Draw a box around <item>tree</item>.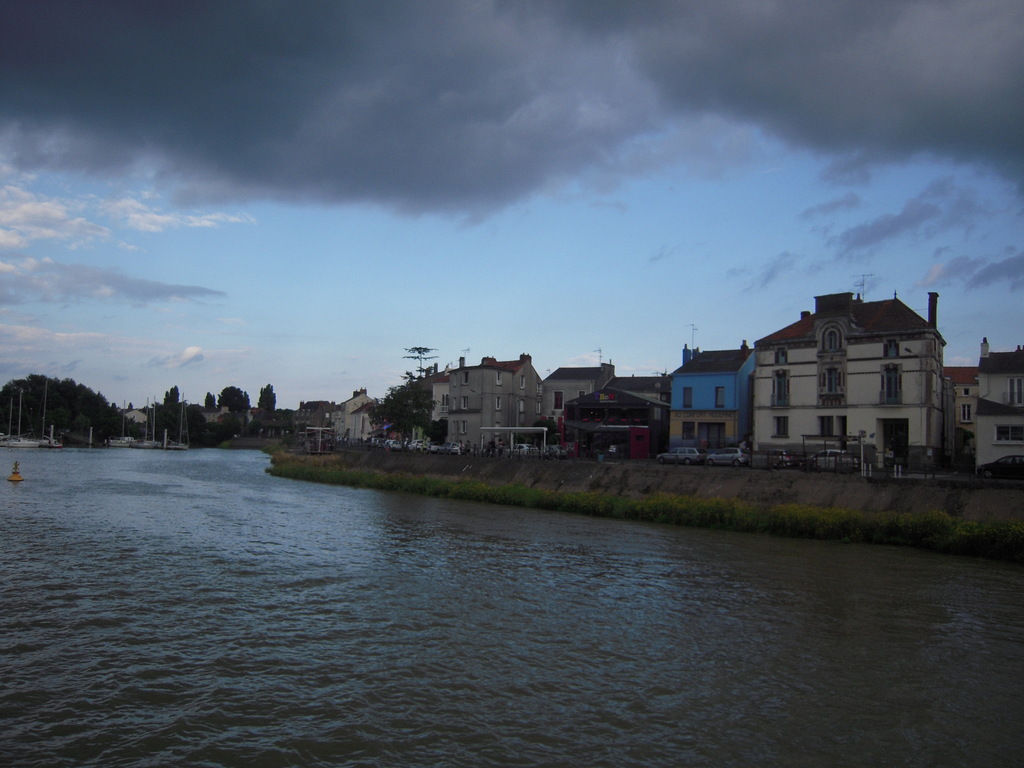
rect(217, 384, 252, 416).
